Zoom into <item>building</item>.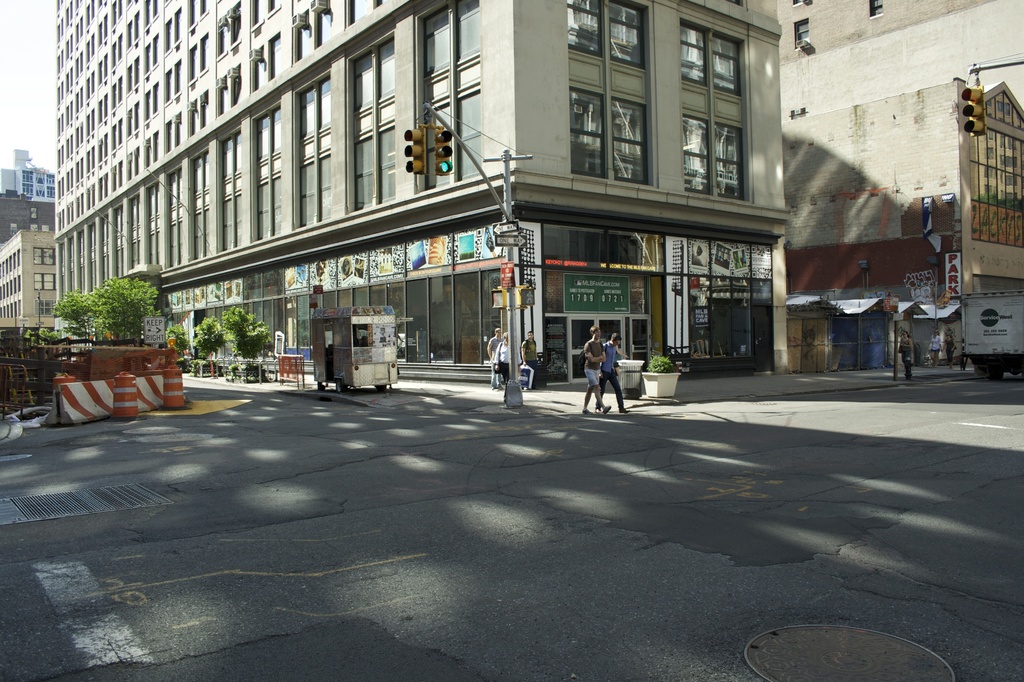
Zoom target: (x1=0, y1=143, x2=57, y2=197).
